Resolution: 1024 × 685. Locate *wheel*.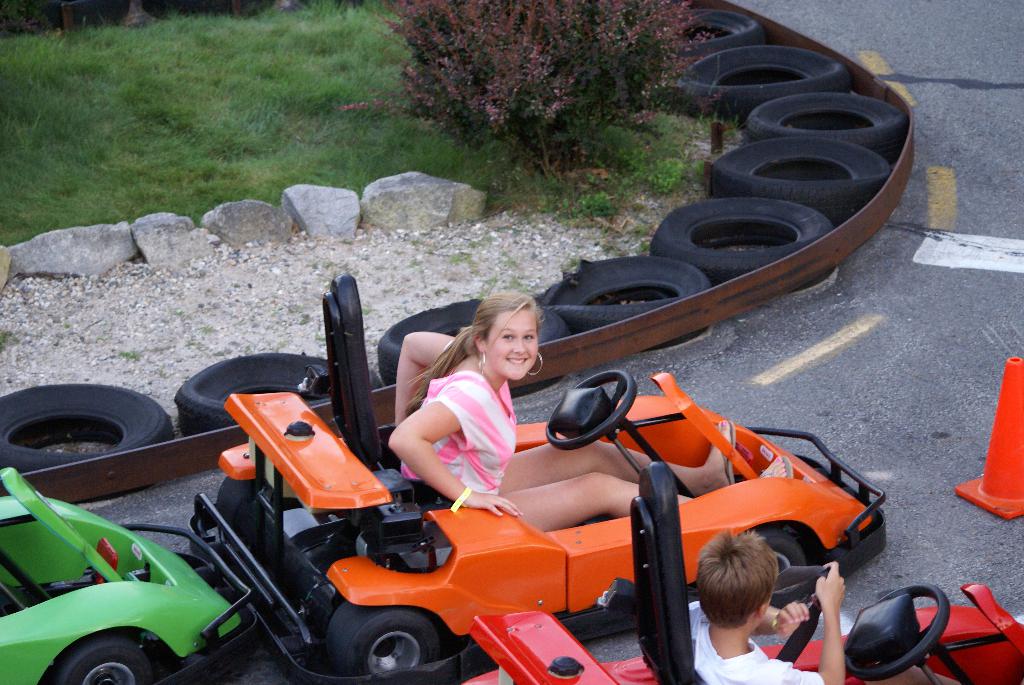
[8,385,173,494].
